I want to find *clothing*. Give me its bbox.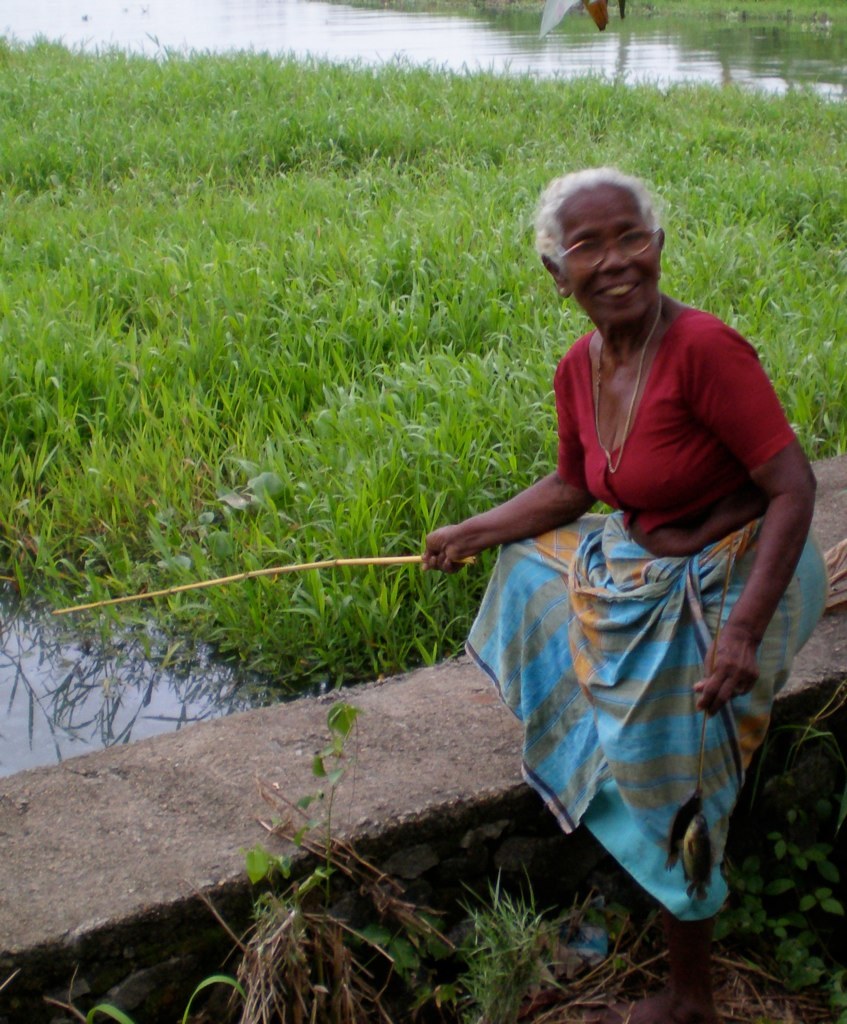
detection(464, 305, 824, 922).
